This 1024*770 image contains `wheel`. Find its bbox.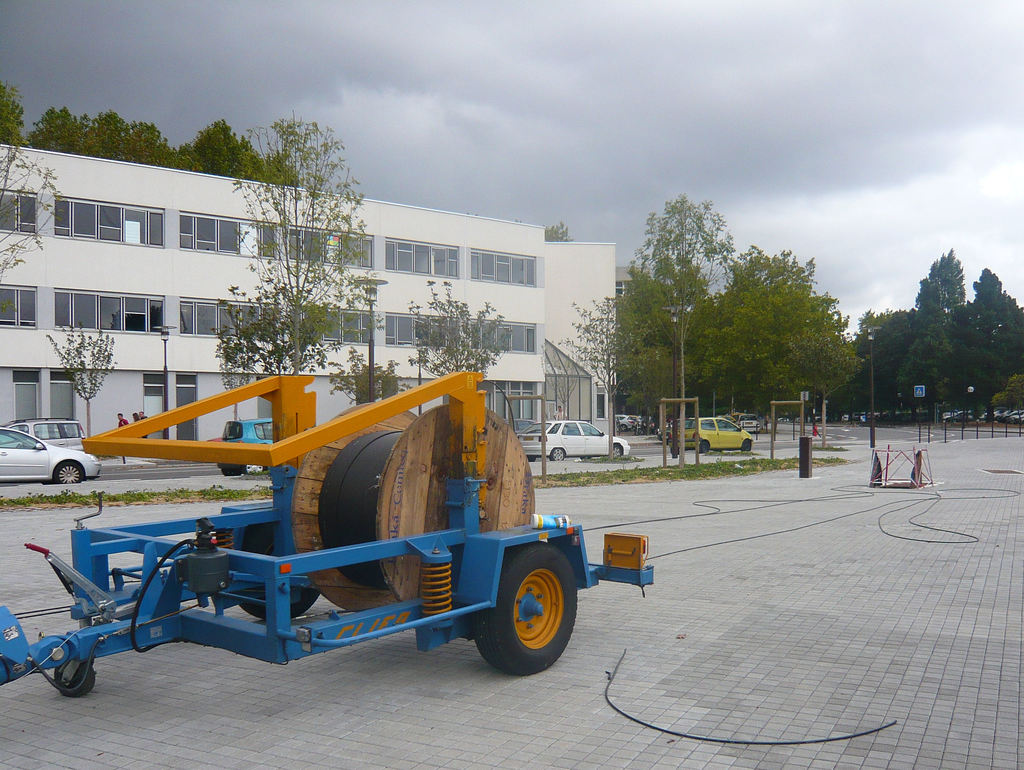
(x1=56, y1=461, x2=83, y2=484).
